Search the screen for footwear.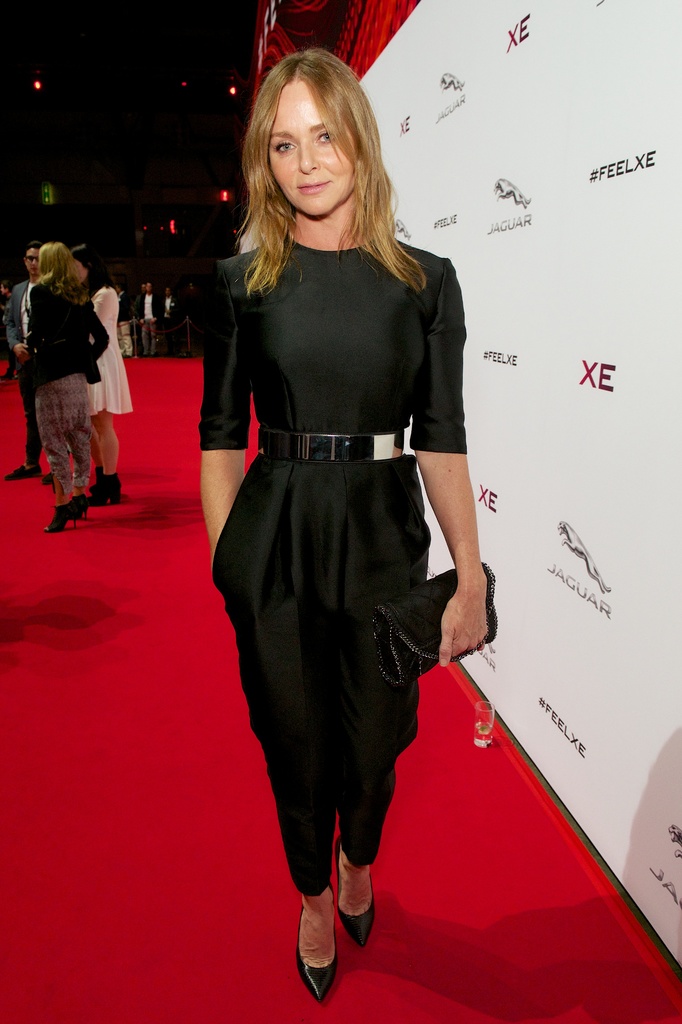
Found at (75,489,90,521).
